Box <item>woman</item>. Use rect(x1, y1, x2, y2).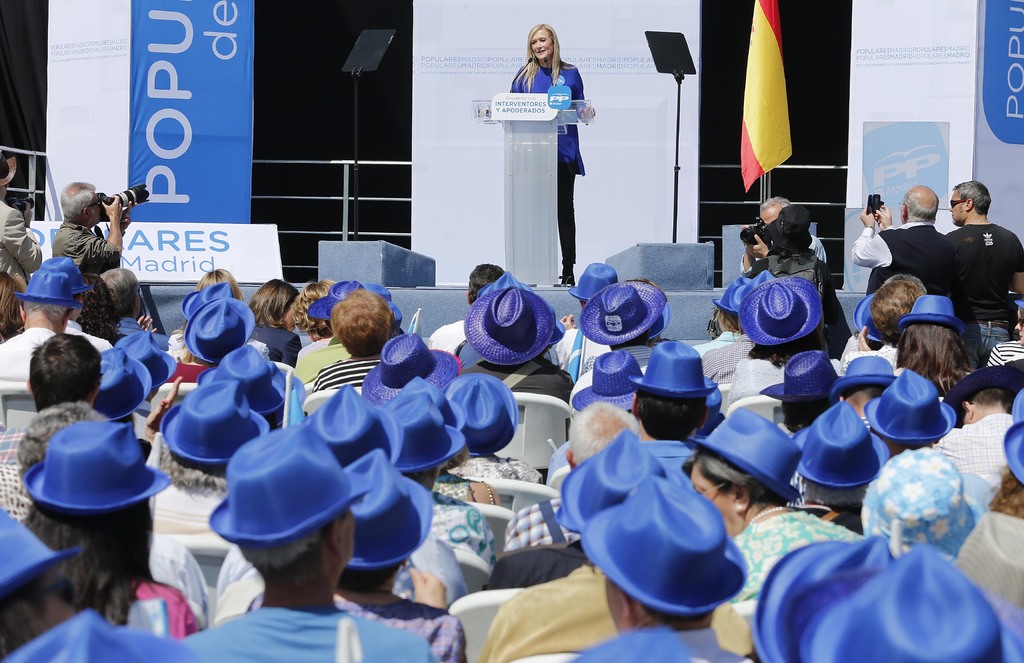
rect(20, 415, 211, 640).
